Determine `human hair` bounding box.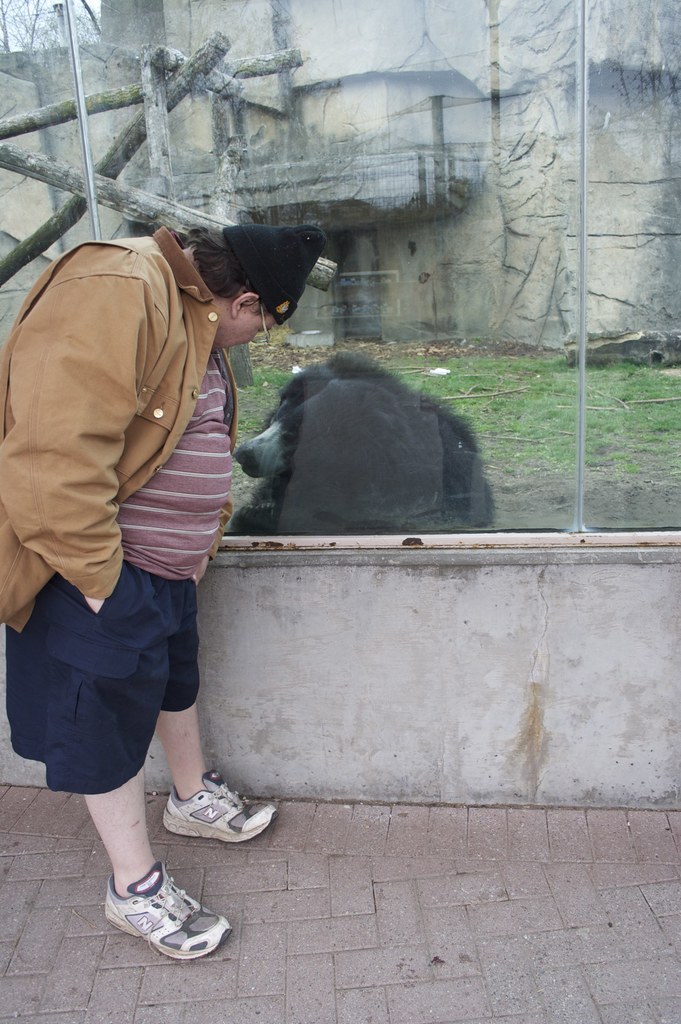
Determined: region(190, 229, 244, 295).
